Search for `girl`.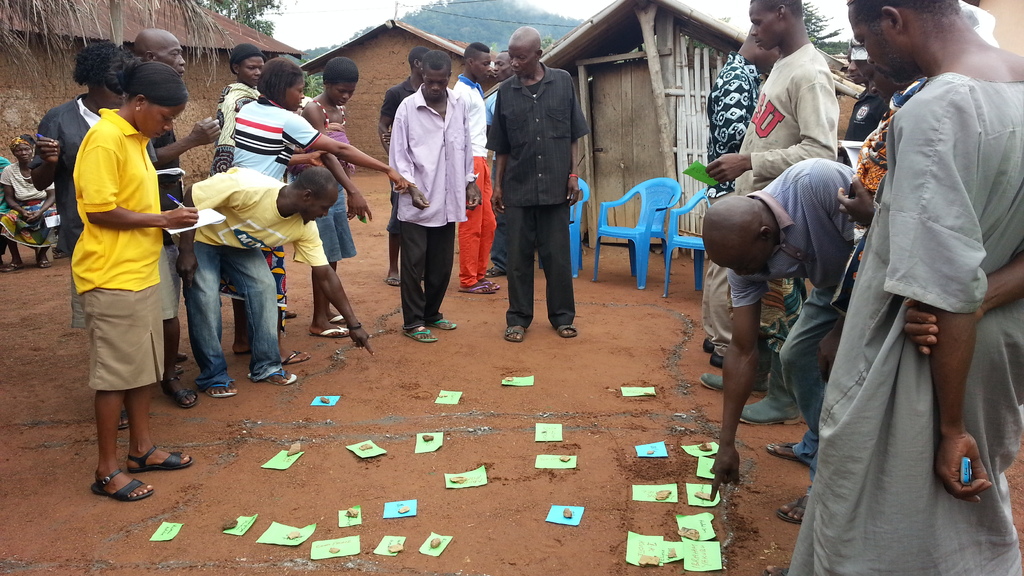
Found at <bbox>226, 54, 406, 359</bbox>.
